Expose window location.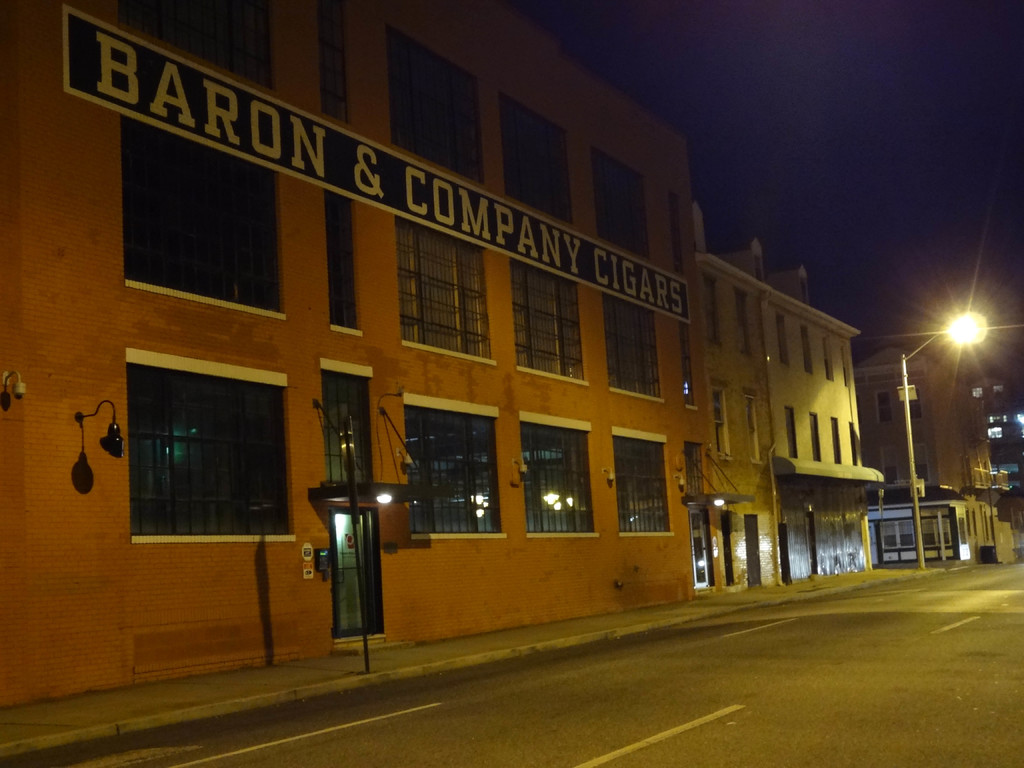
Exposed at 707/273/724/341.
